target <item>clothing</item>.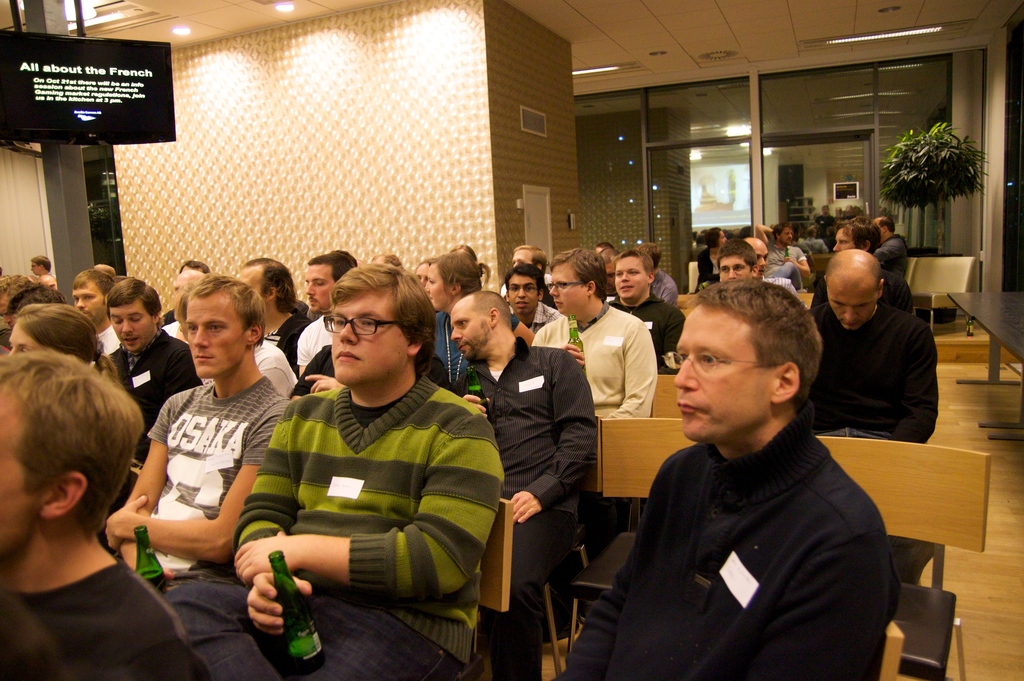
Target region: bbox(518, 300, 568, 328).
